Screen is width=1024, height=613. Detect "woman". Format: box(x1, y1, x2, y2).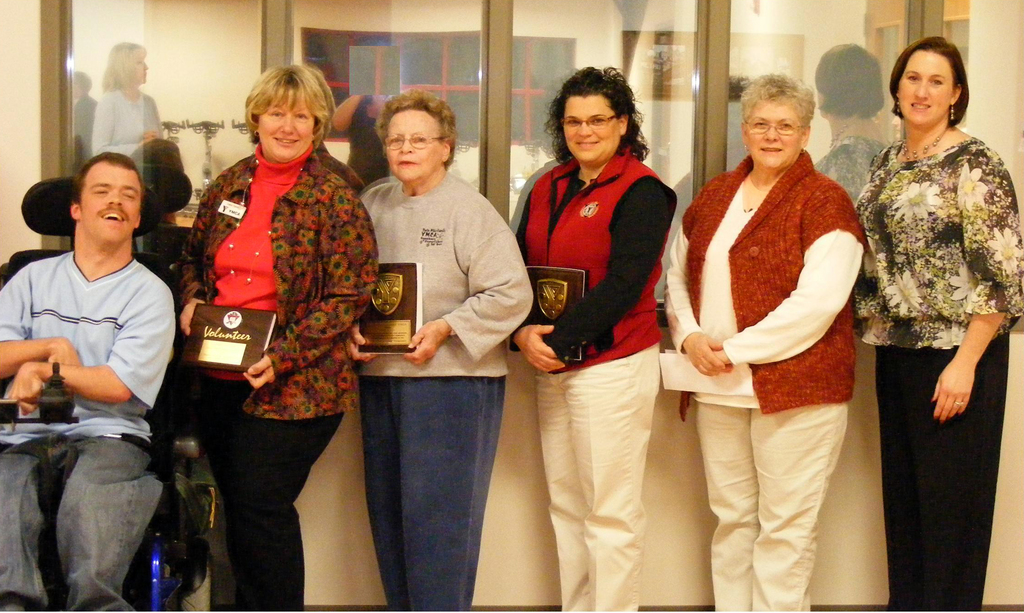
box(351, 84, 531, 612).
